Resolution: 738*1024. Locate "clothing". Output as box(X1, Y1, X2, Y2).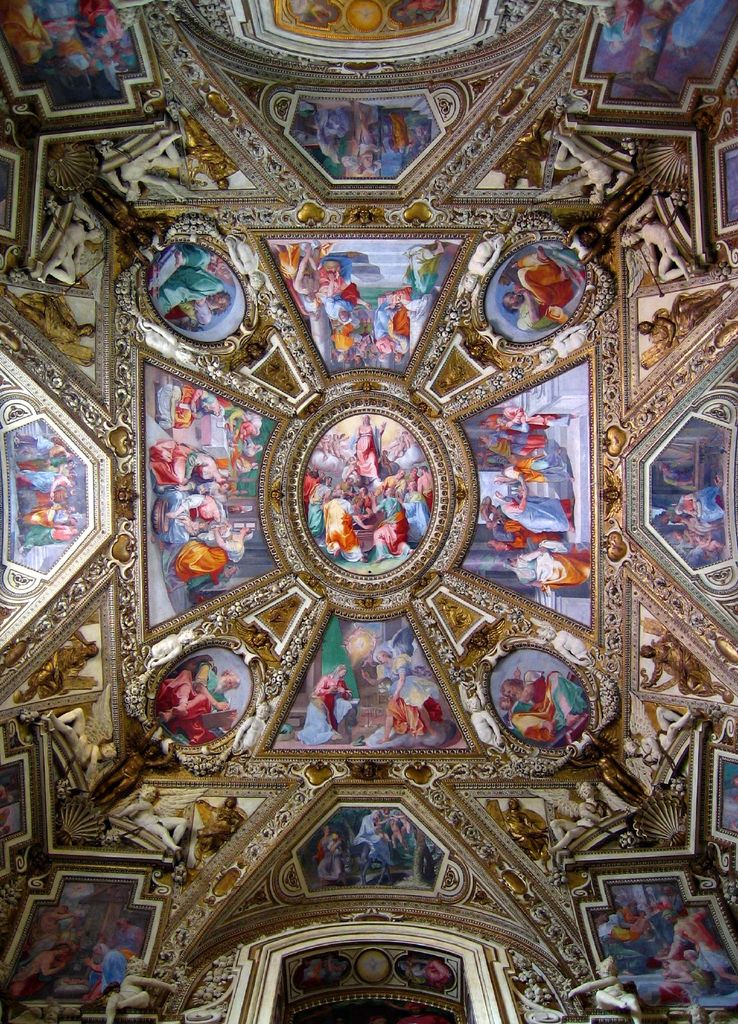
box(485, 435, 540, 475).
